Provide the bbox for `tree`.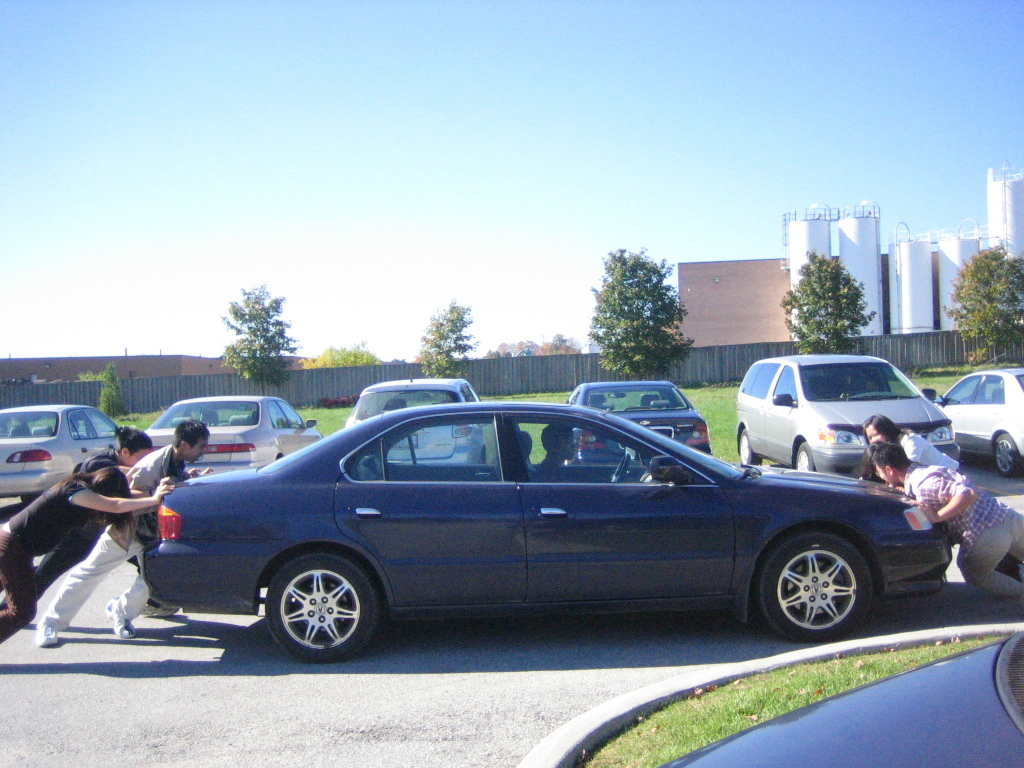
rect(779, 252, 877, 352).
